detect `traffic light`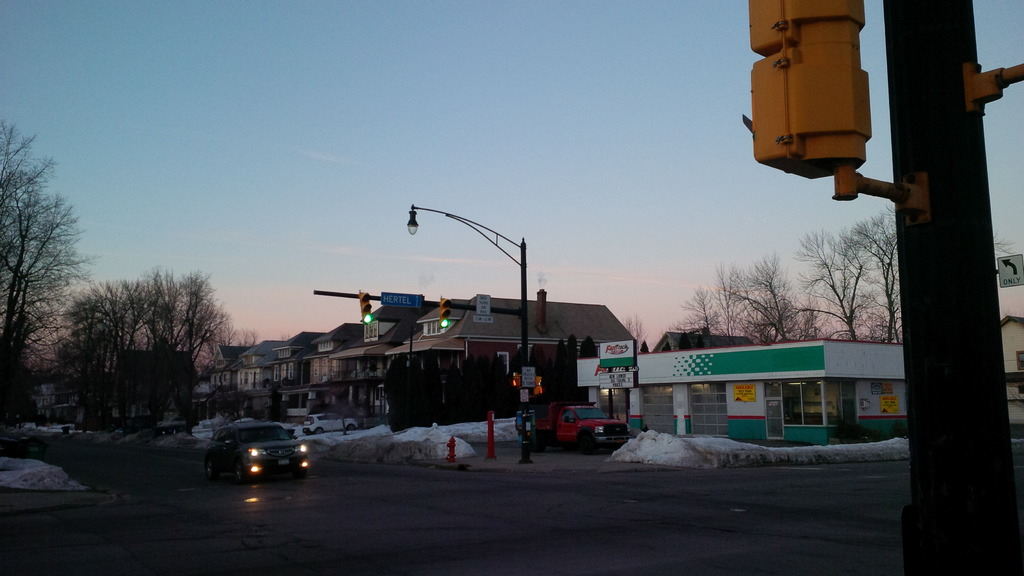
535,377,541,396
